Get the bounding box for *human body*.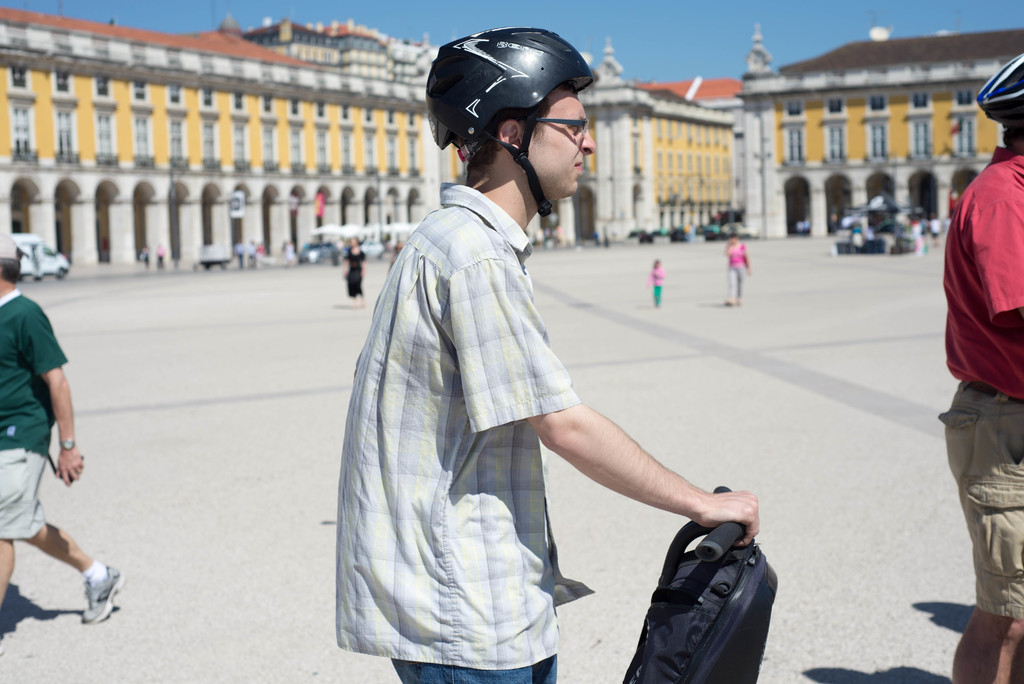
left=936, top=146, right=1023, bottom=683.
